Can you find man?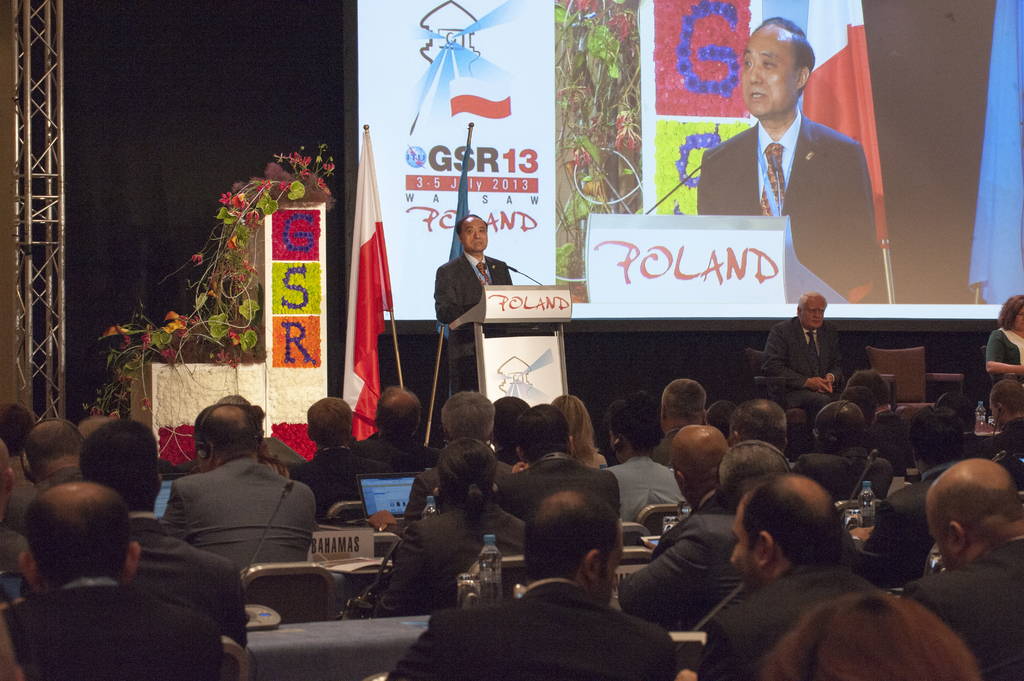
Yes, bounding box: 385,489,680,680.
